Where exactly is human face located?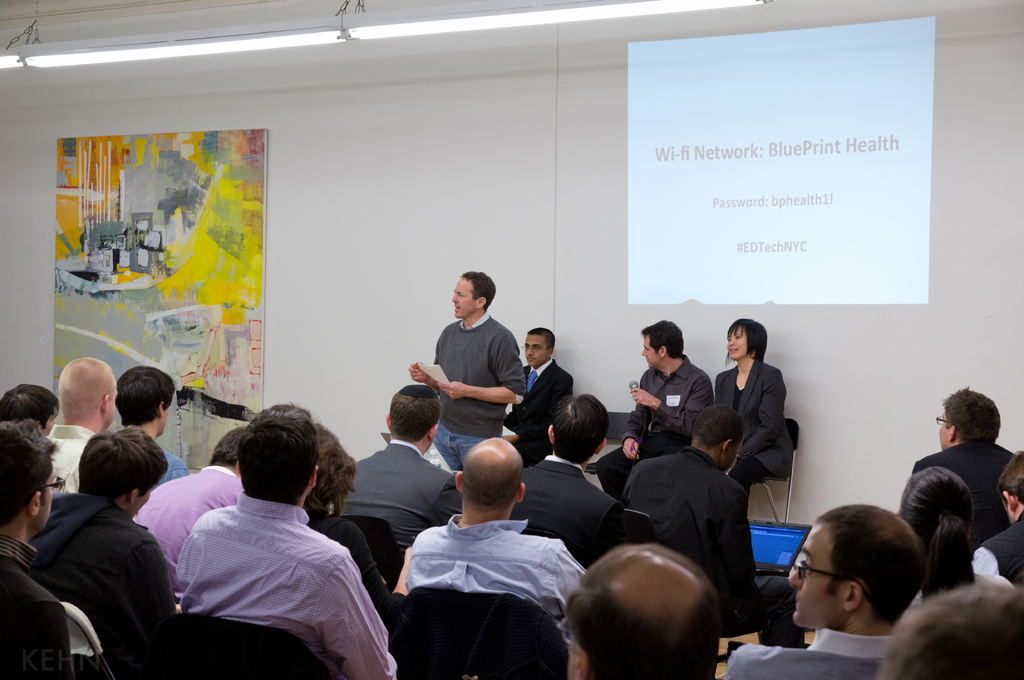
Its bounding box is 791, 518, 840, 623.
